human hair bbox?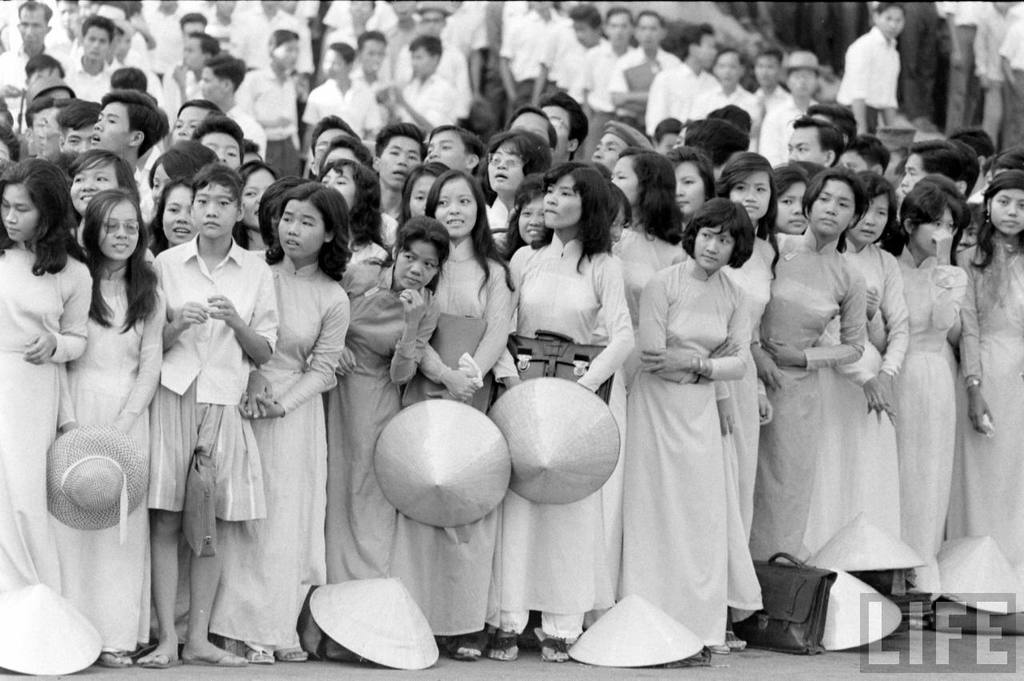
box(869, 0, 906, 22)
